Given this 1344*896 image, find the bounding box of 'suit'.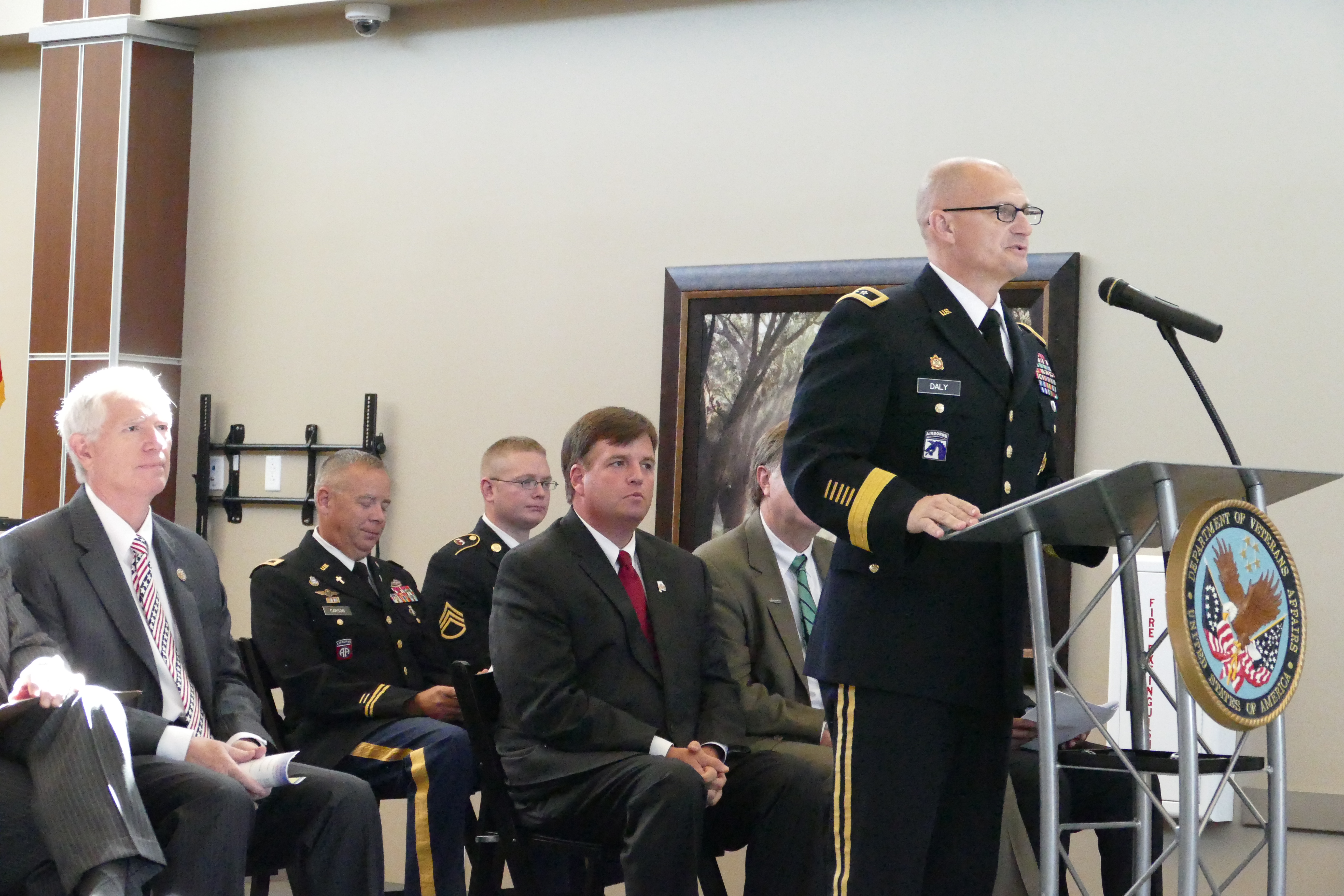
rect(247, 162, 286, 220).
